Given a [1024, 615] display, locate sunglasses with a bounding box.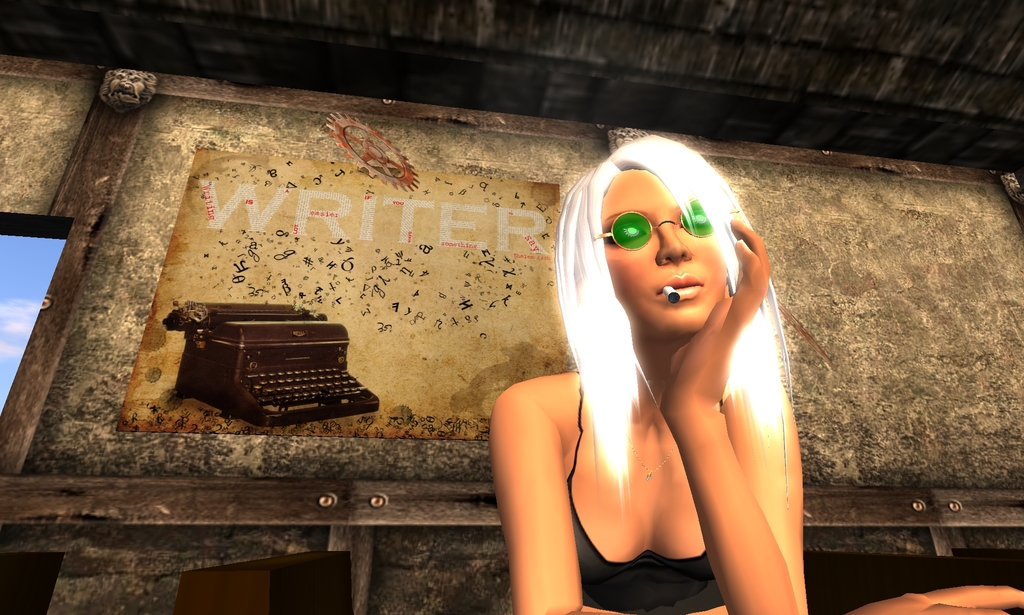
Located: 595, 200, 715, 254.
